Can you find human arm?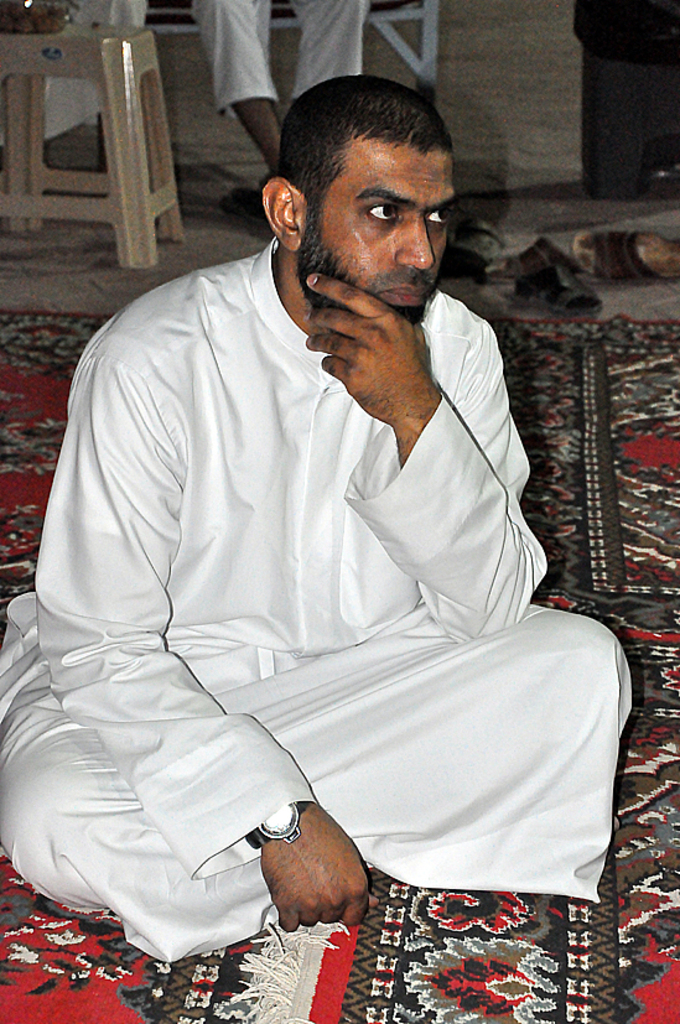
Yes, bounding box: [302,276,530,641].
